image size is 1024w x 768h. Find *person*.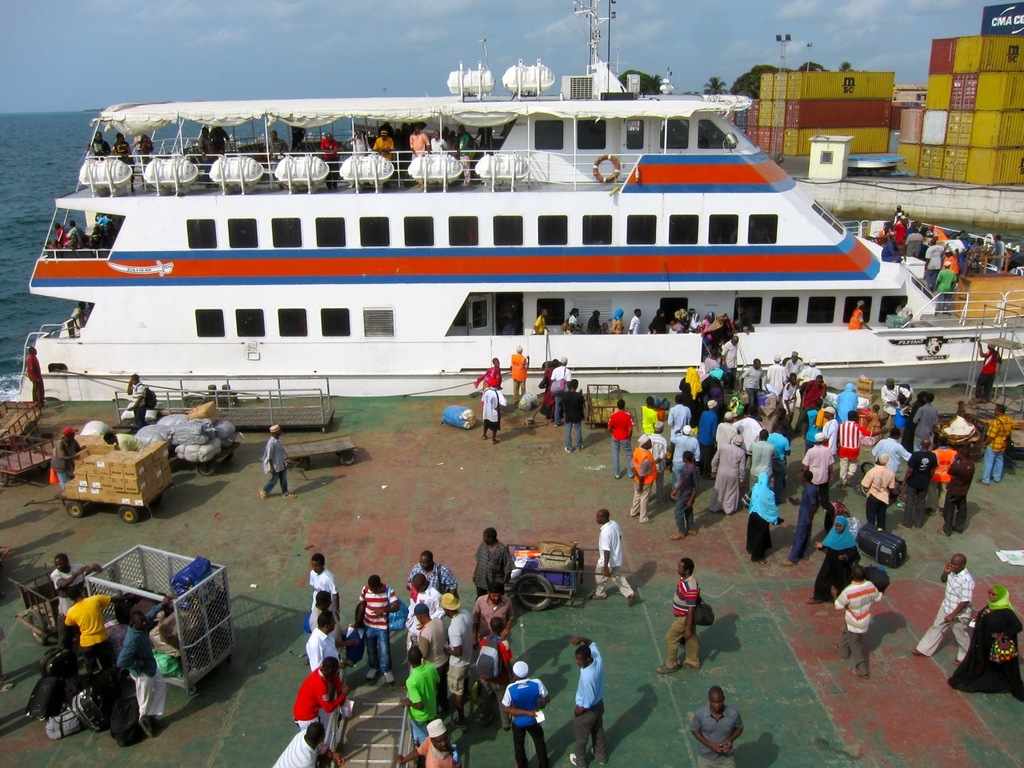
pyautogui.locateOnScreen(94, 216, 122, 244).
